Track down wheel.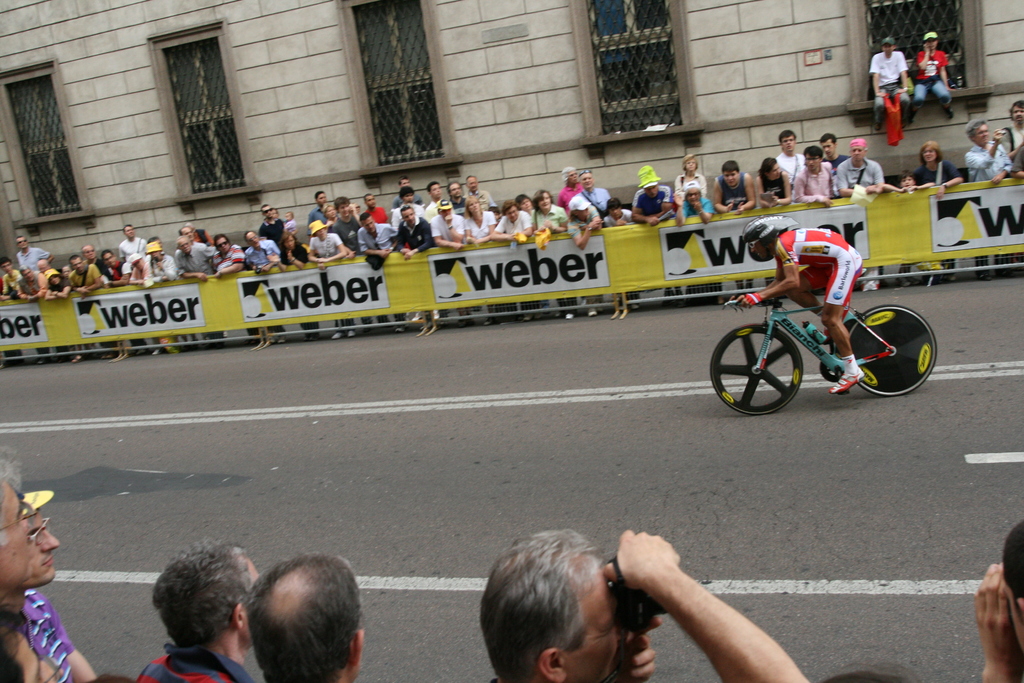
Tracked to box(710, 324, 804, 416).
